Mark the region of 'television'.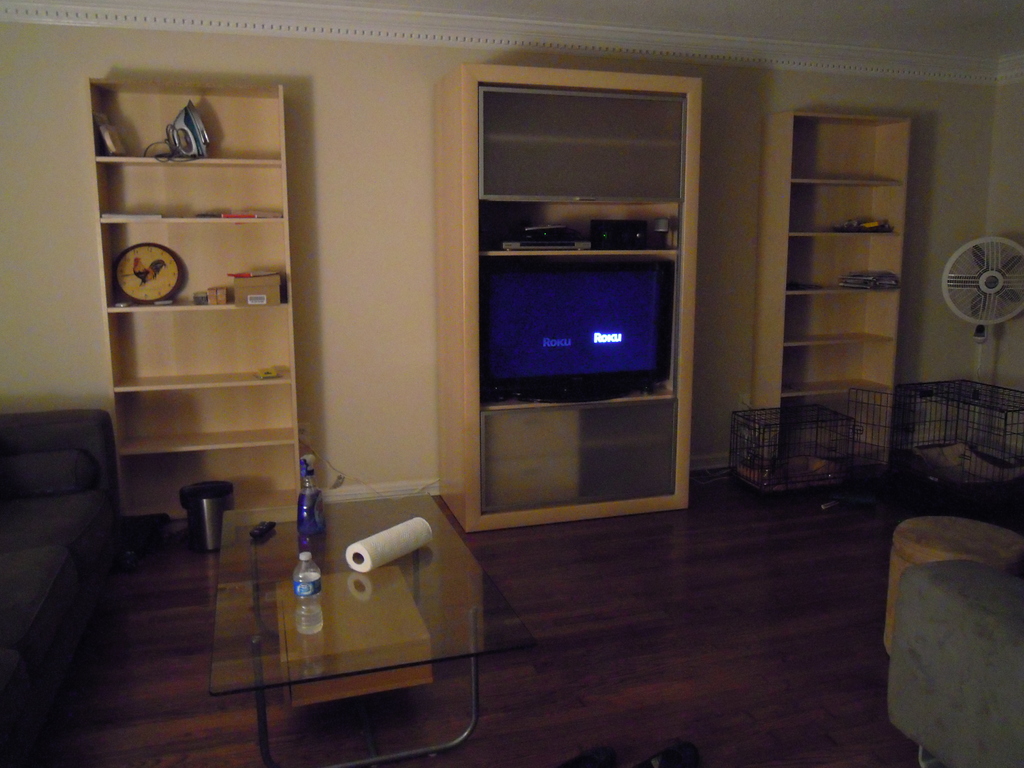
Region: <box>480,249,673,412</box>.
